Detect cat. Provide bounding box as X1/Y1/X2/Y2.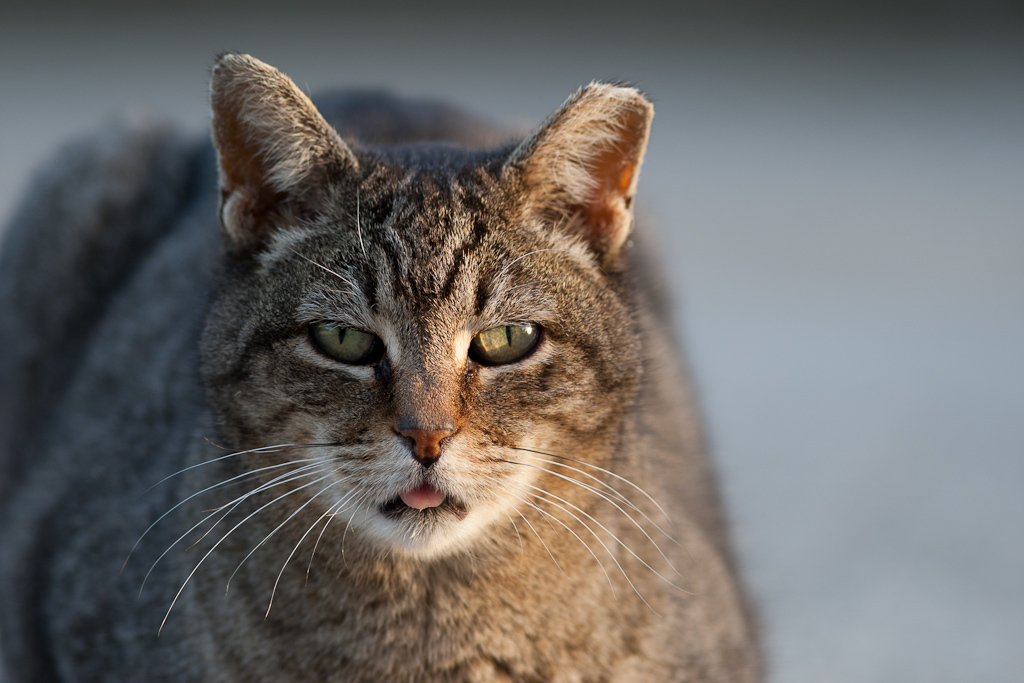
0/44/753/682.
